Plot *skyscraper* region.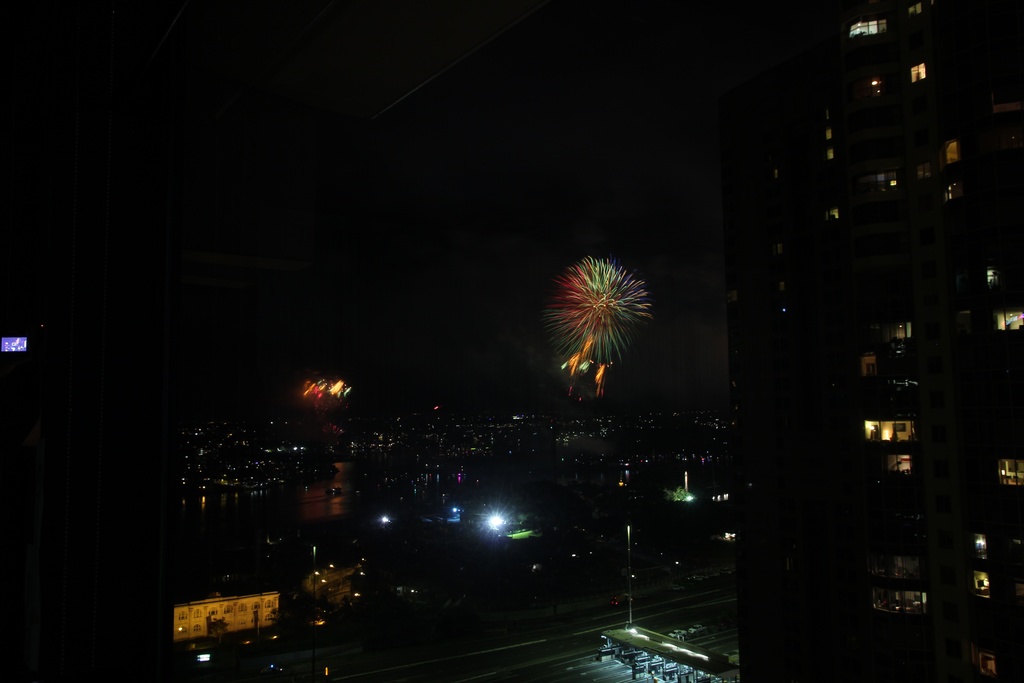
Plotted at (left=724, top=0, right=1023, bottom=680).
